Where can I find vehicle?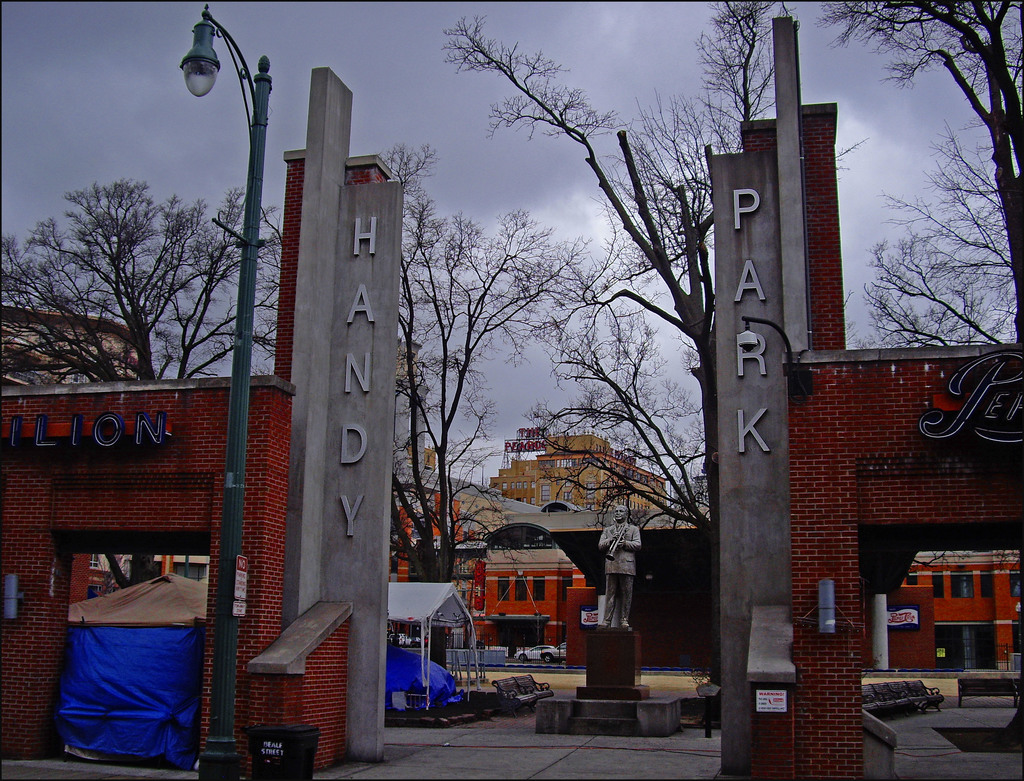
You can find it at bbox=(512, 645, 552, 664).
